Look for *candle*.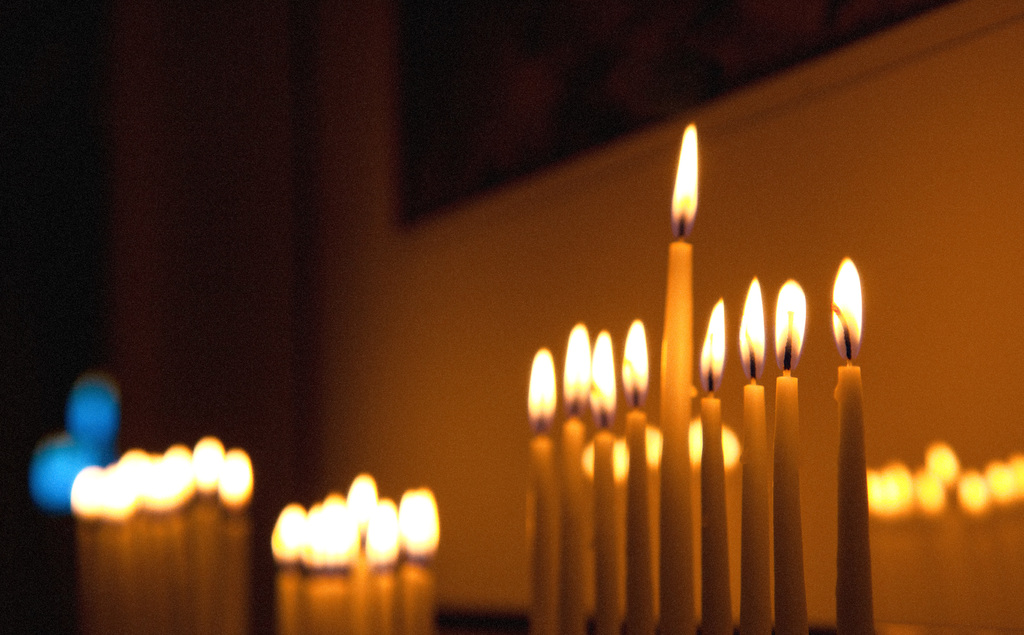
Found: Rect(620, 321, 655, 634).
